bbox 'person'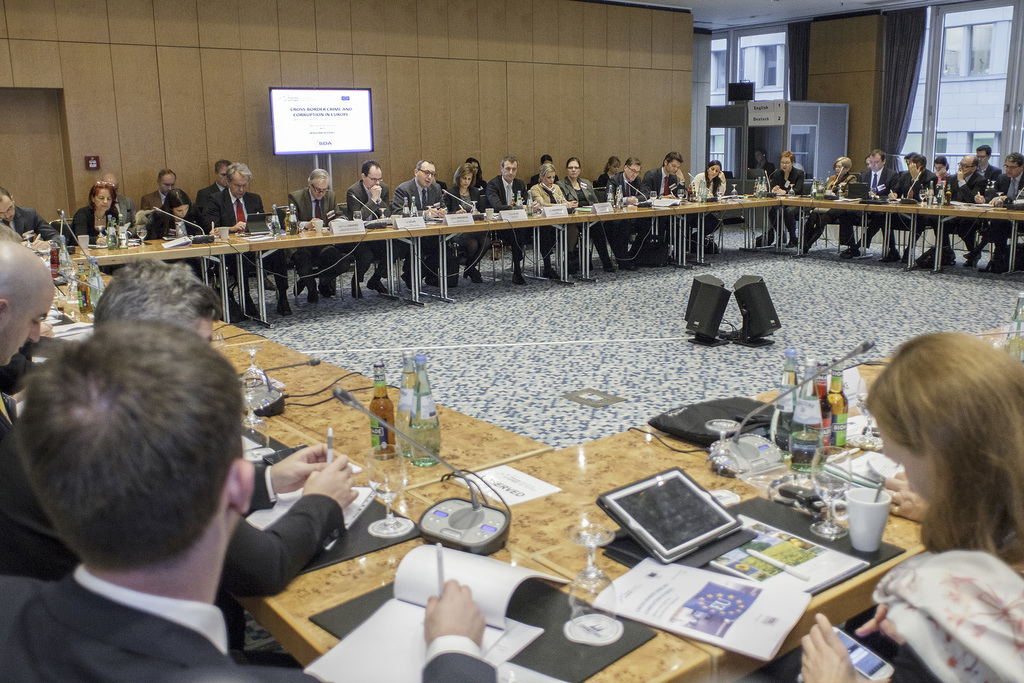
(left=804, top=339, right=1016, bottom=682)
